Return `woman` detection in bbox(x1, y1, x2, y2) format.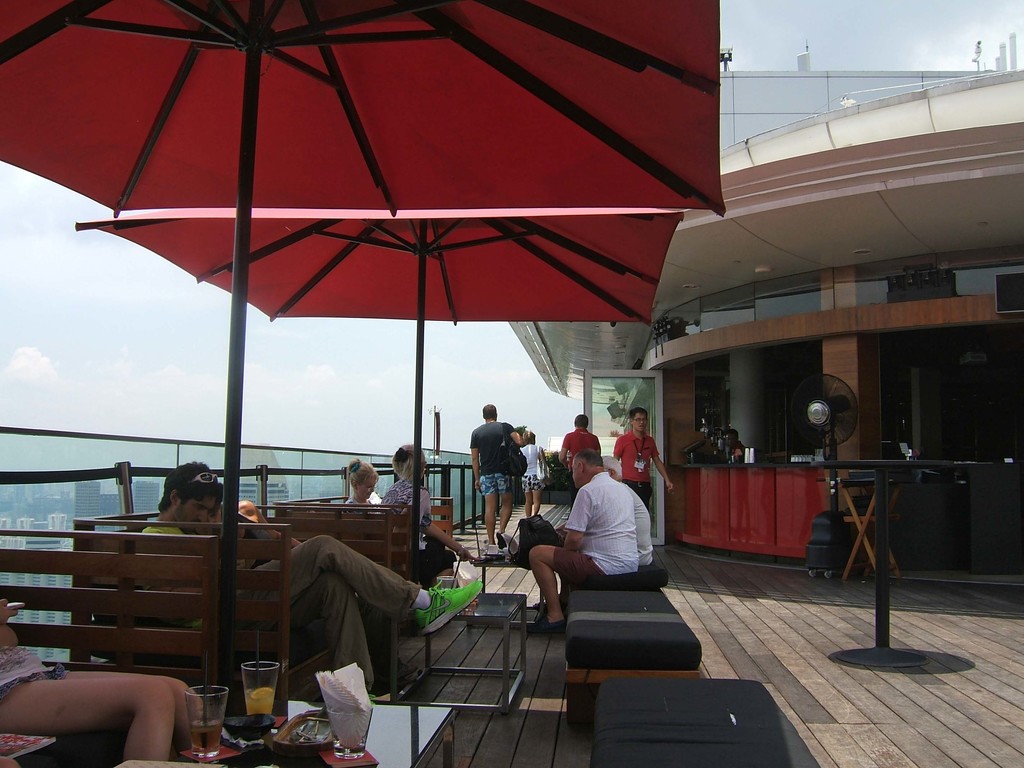
bbox(520, 429, 549, 520).
